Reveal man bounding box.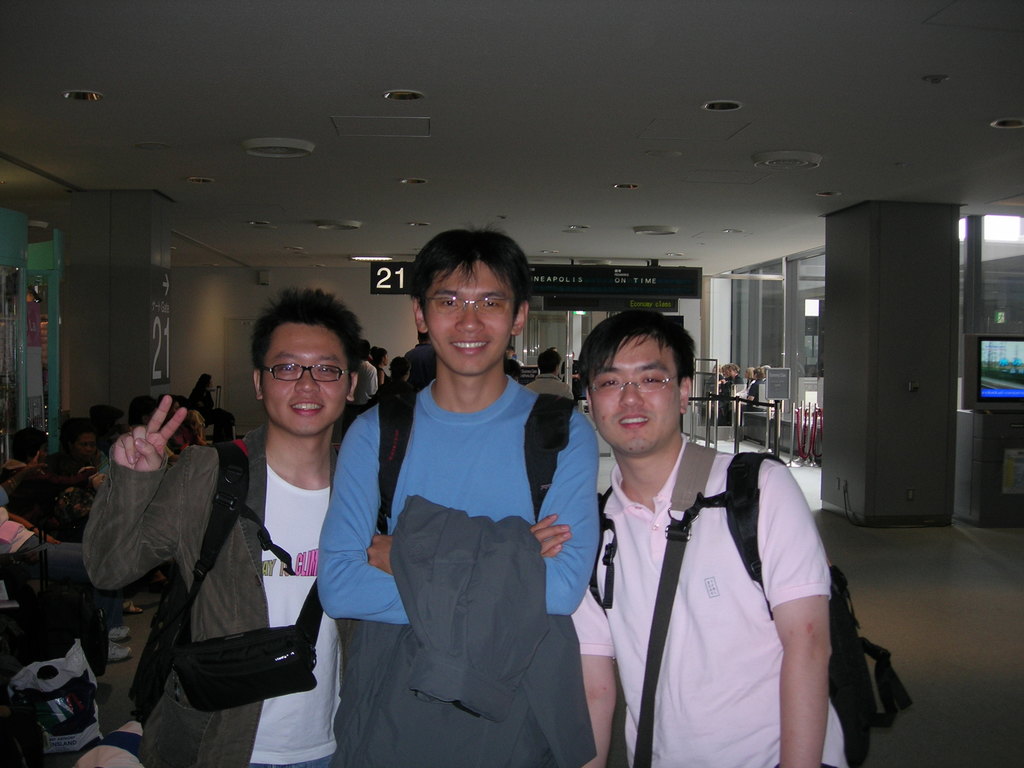
Revealed: x1=402 y1=329 x2=439 y2=392.
